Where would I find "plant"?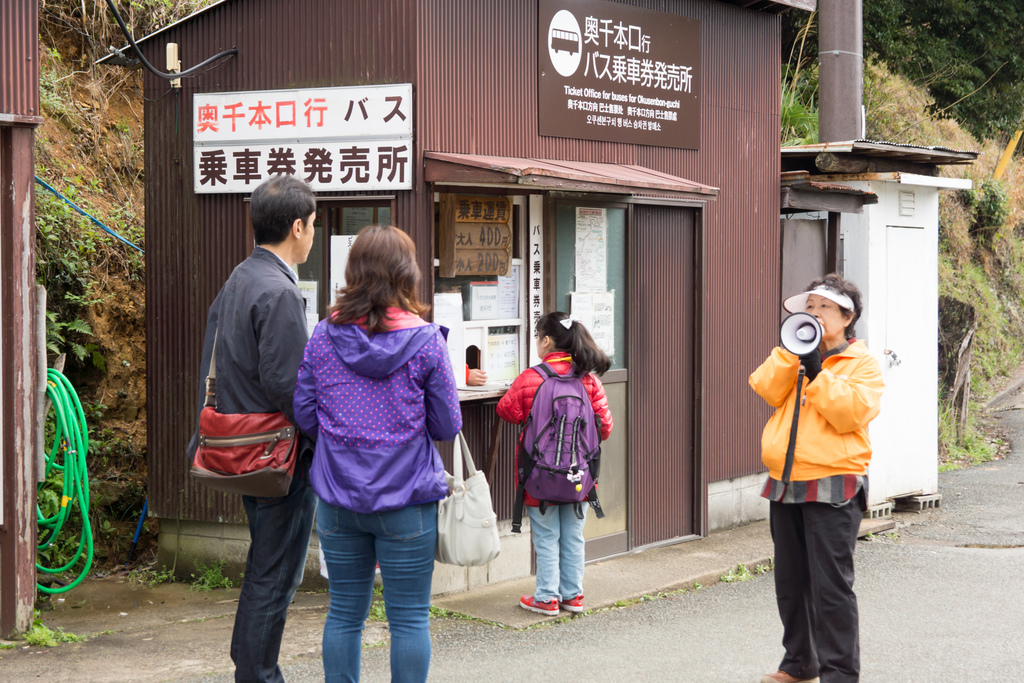
At x1=125 y1=564 x2=175 y2=587.
